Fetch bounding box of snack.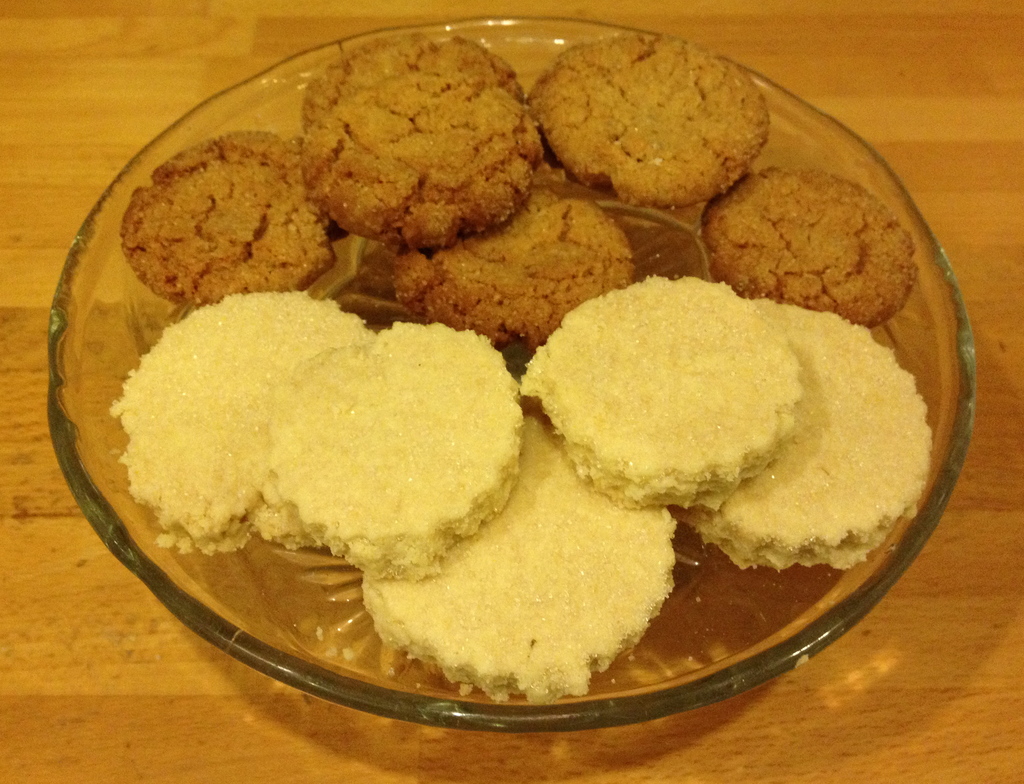
Bbox: (left=292, top=27, right=548, bottom=246).
